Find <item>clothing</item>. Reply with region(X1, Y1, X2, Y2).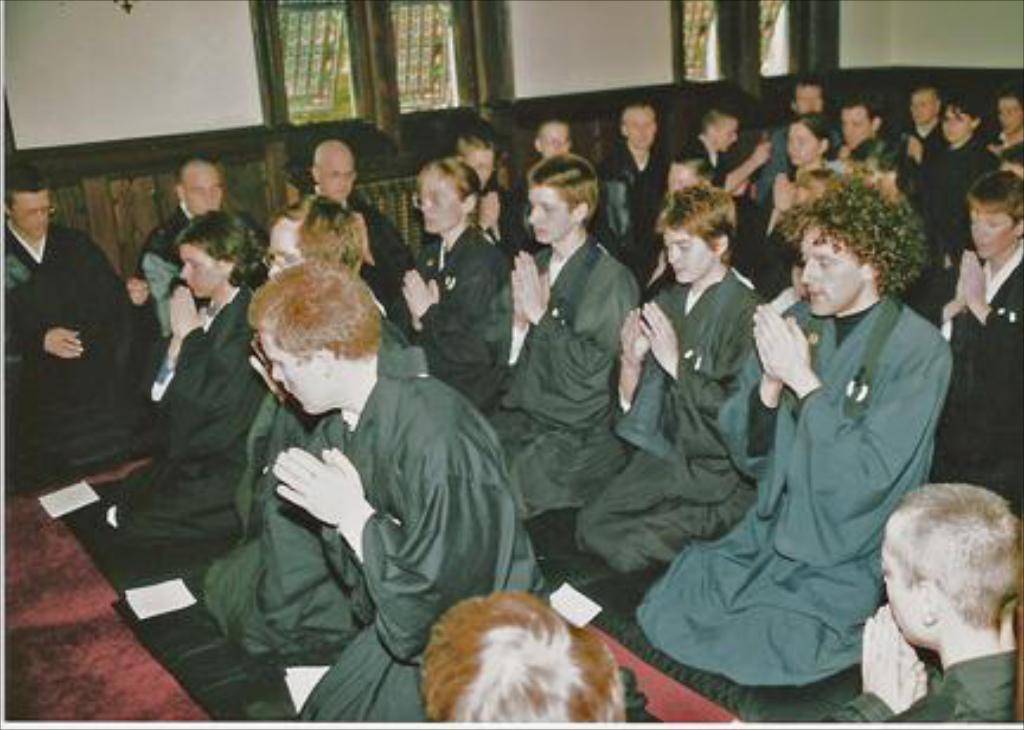
region(678, 130, 759, 273).
